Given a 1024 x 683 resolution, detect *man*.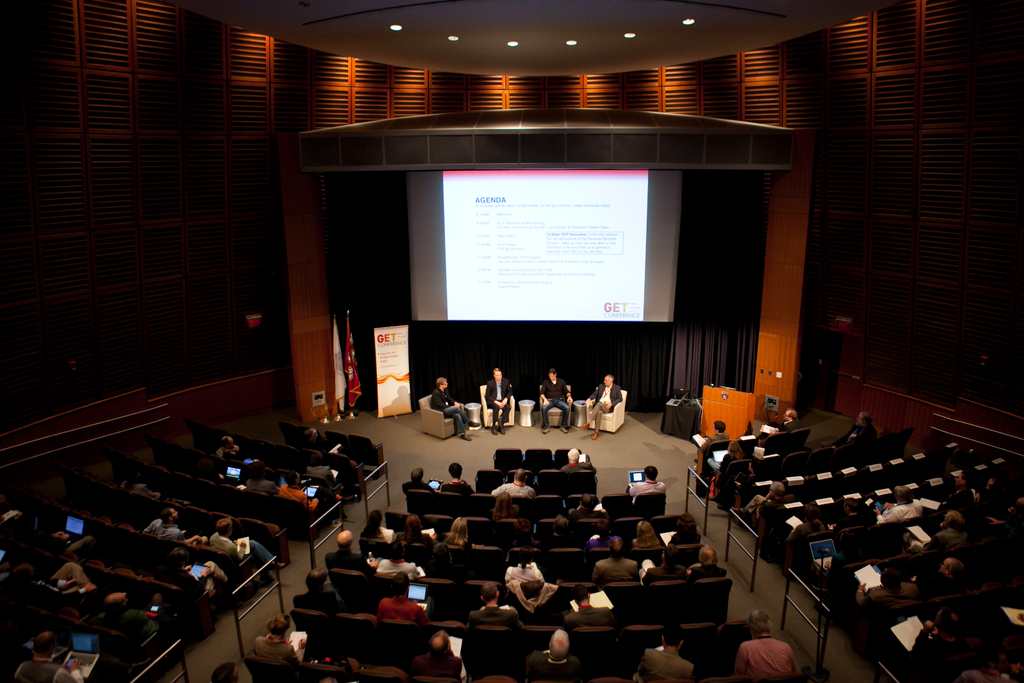
select_region(849, 564, 925, 604).
